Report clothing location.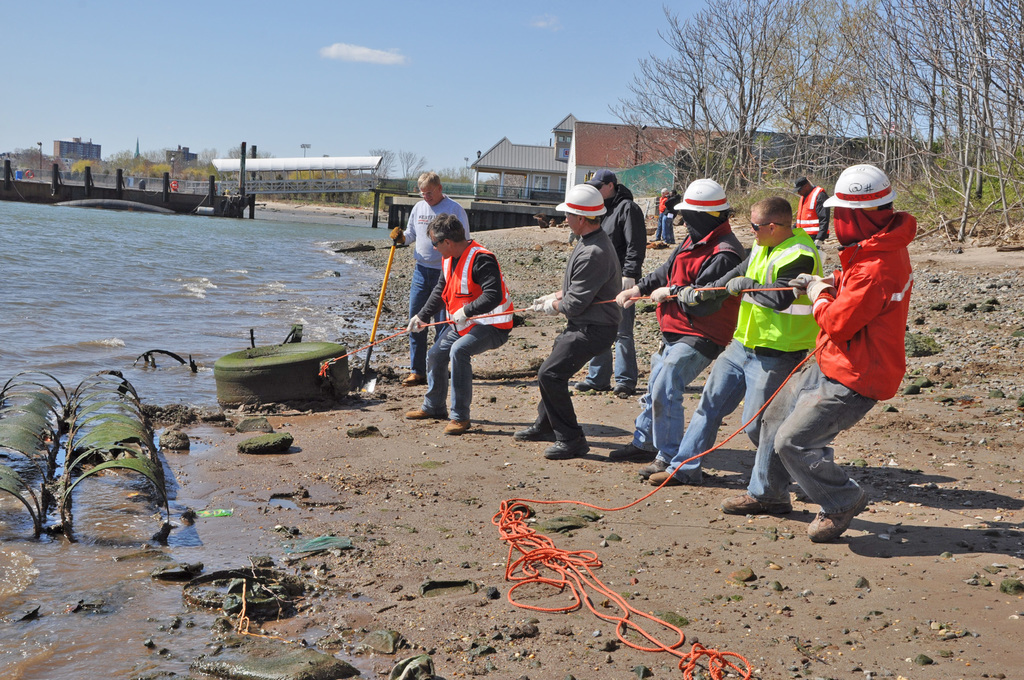
Report: <region>669, 218, 827, 508</region>.
